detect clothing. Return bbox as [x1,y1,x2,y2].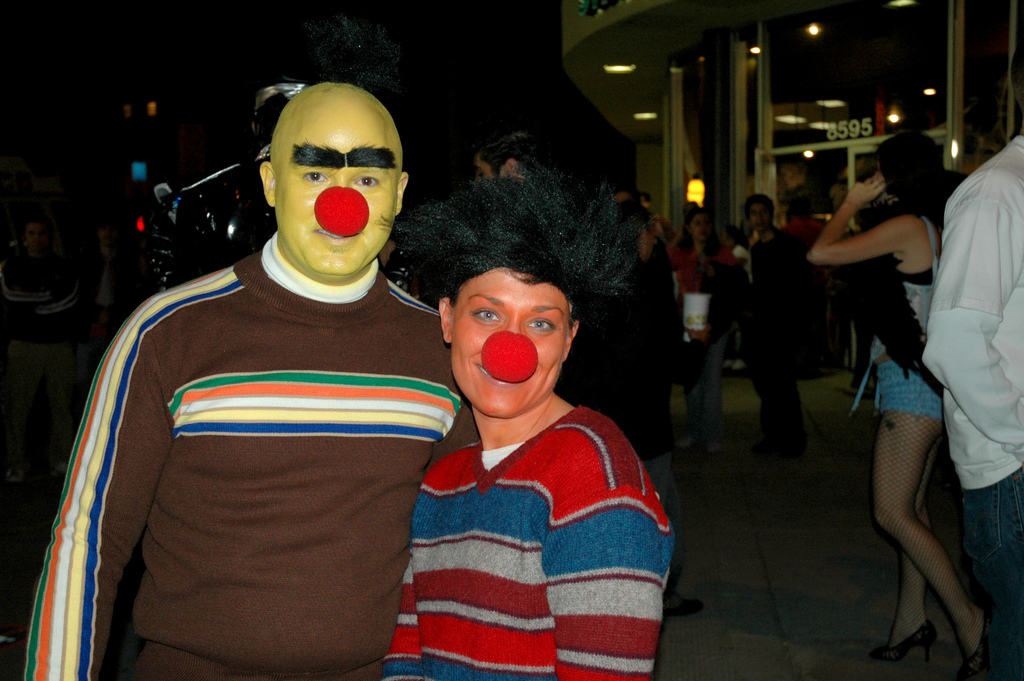
[854,222,948,425].
